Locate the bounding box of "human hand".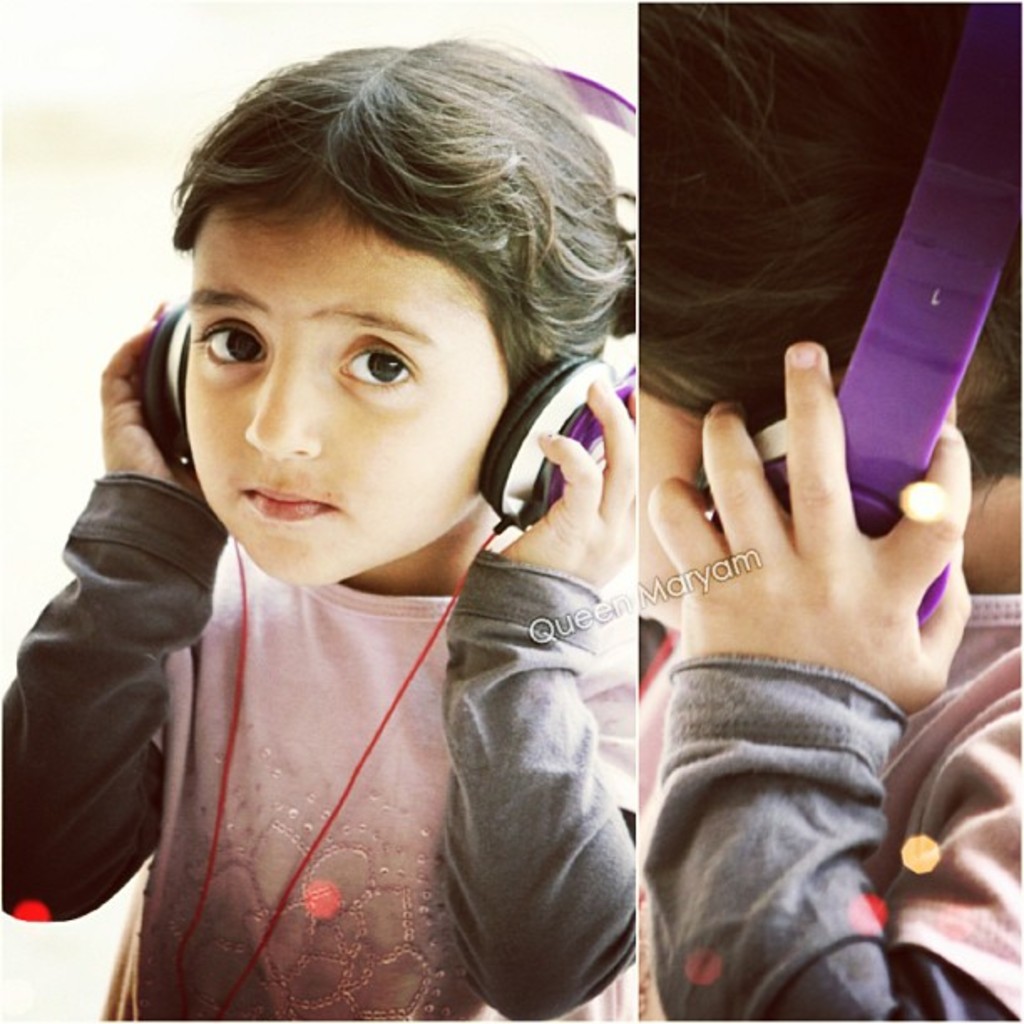
Bounding box: {"x1": 639, "y1": 341, "x2": 1022, "y2": 1022}.
